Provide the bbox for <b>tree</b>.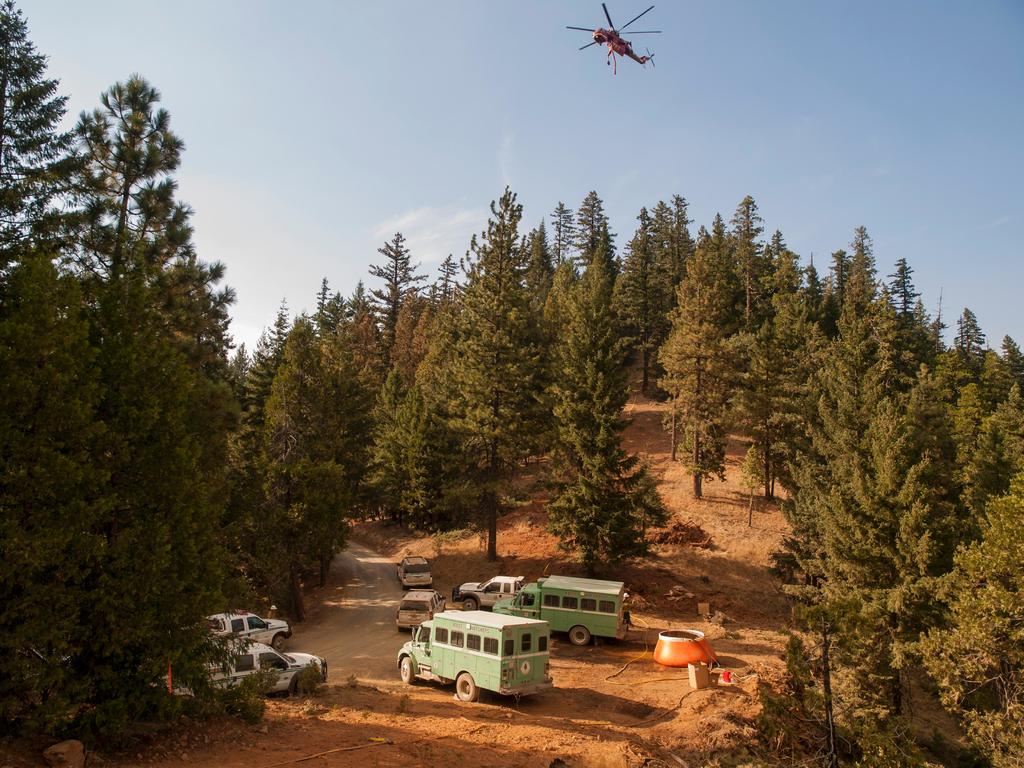
crop(442, 186, 556, 558).
